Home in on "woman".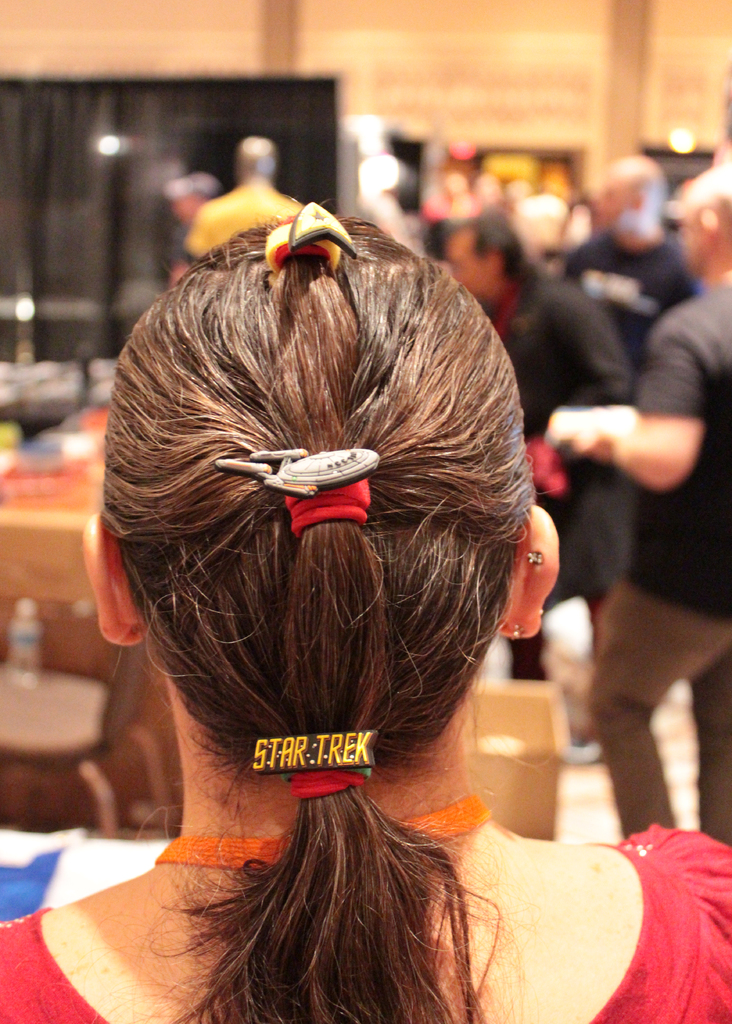
Homed in at select_region(0, 204, 731, 1023).
